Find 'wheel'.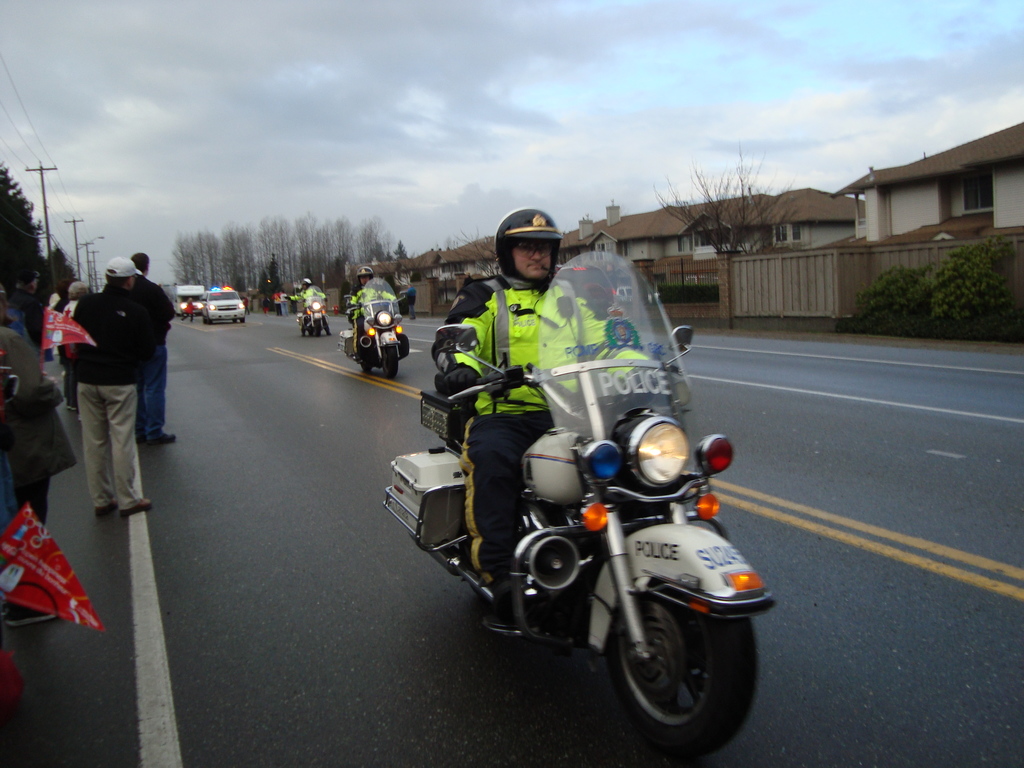
Rect(231, 319, 237, 324).
